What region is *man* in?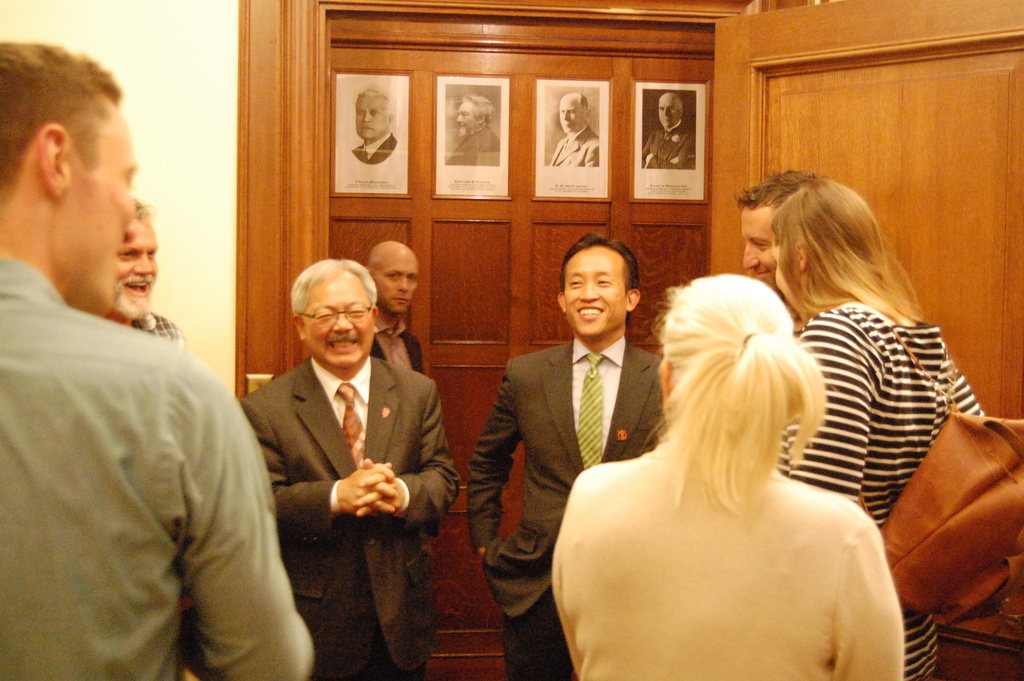
[548,94,596,172].
